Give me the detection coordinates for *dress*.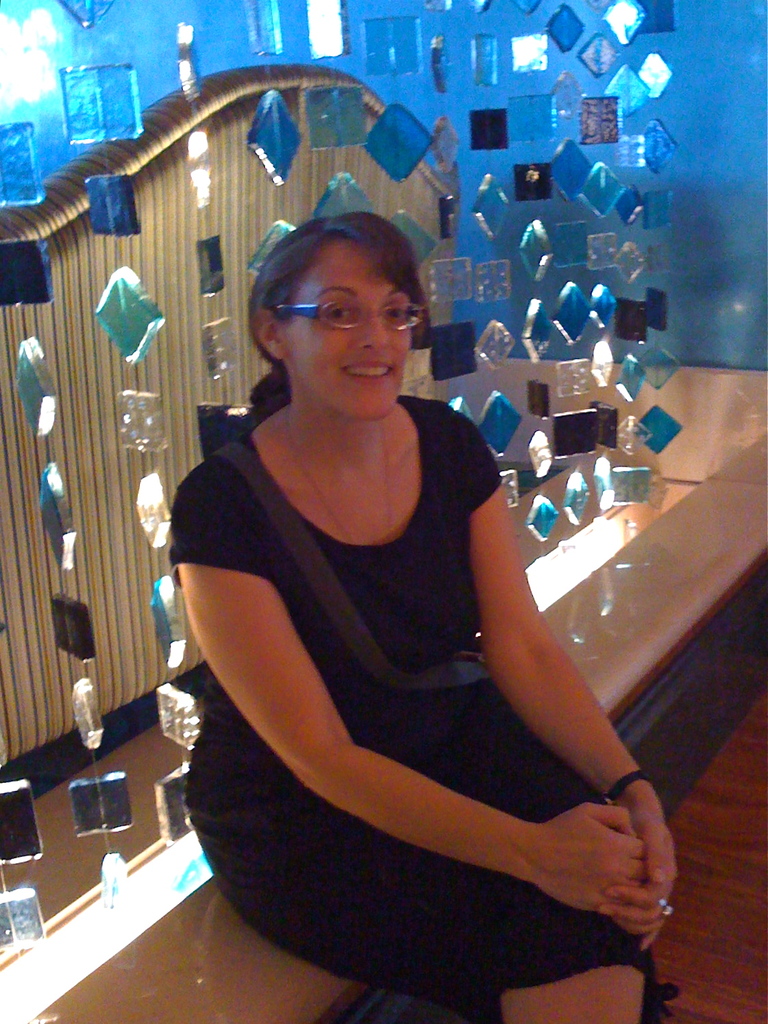
rect(170, 399, 671, 1023).
